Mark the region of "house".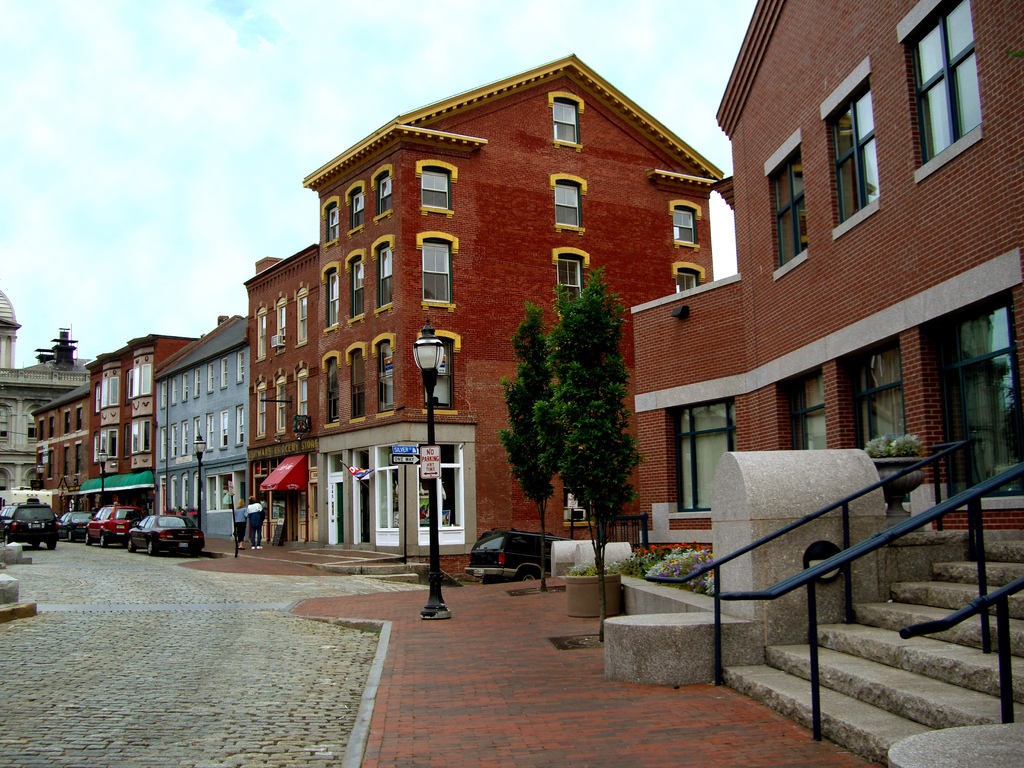
Region: {"x1": 149, "y1": 309, "x2": 250, "y2": 543}.
